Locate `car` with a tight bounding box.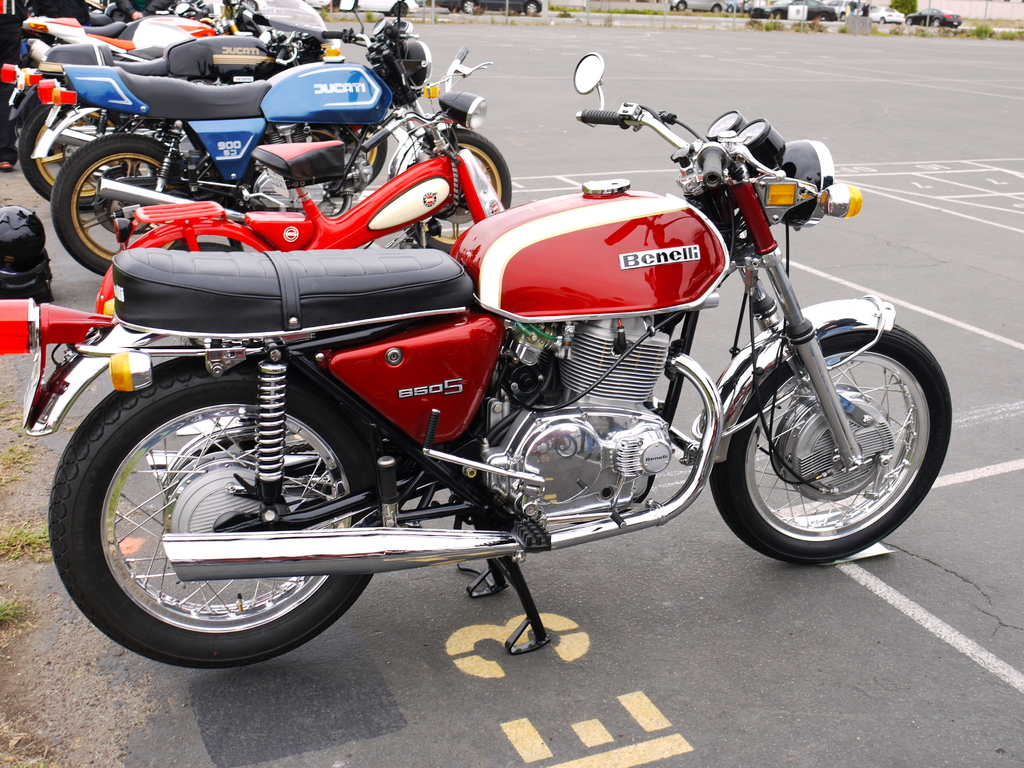
{"x1": 672, "y1": 0, "x2": 738, "y2": 11}.
